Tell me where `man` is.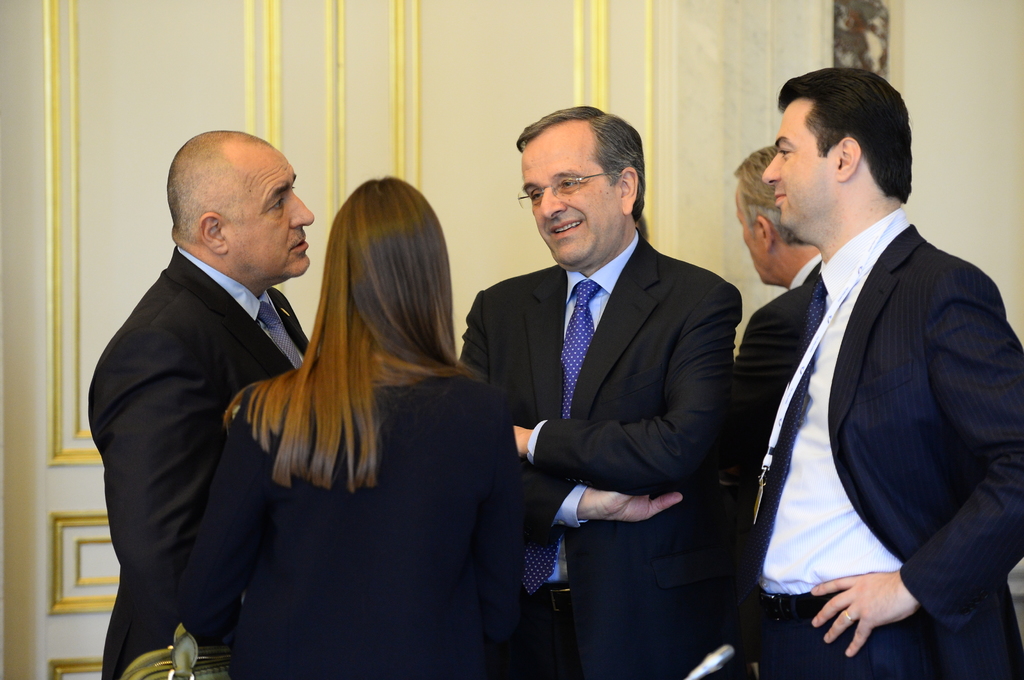
`man` is at {"x1": 88, "y1": 129, "x2": 321, "y2": 679}.
